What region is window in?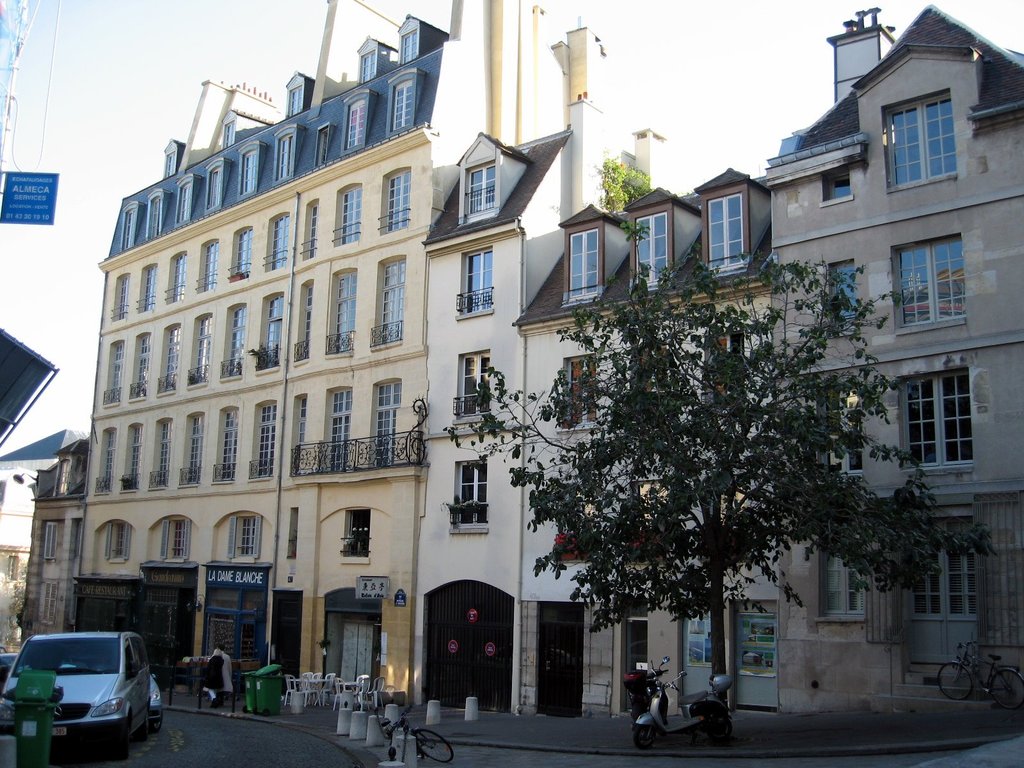
(left=461, top=252, right=493, bottom=314).
